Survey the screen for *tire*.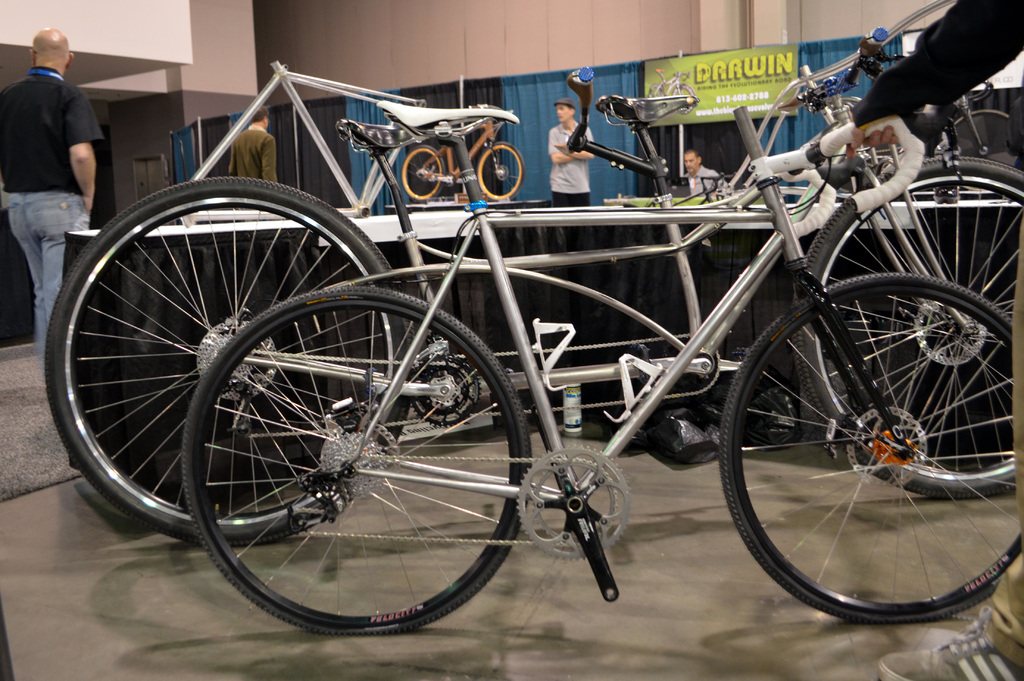
Survey found: 789/158/1023/501.
